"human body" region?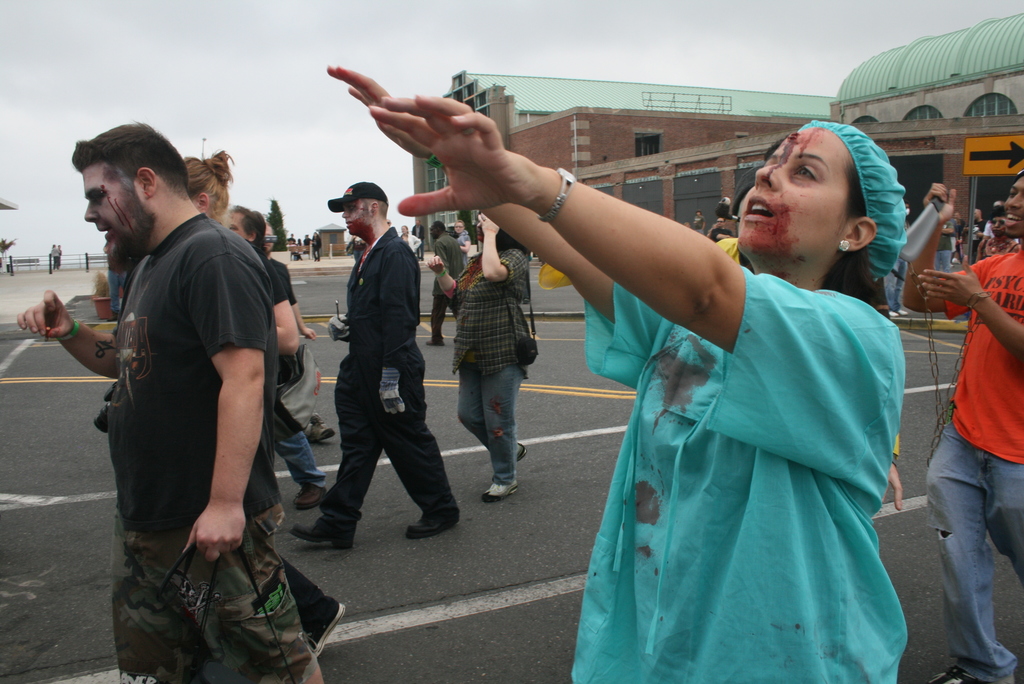
crop(917, 156, 1023, 683)
